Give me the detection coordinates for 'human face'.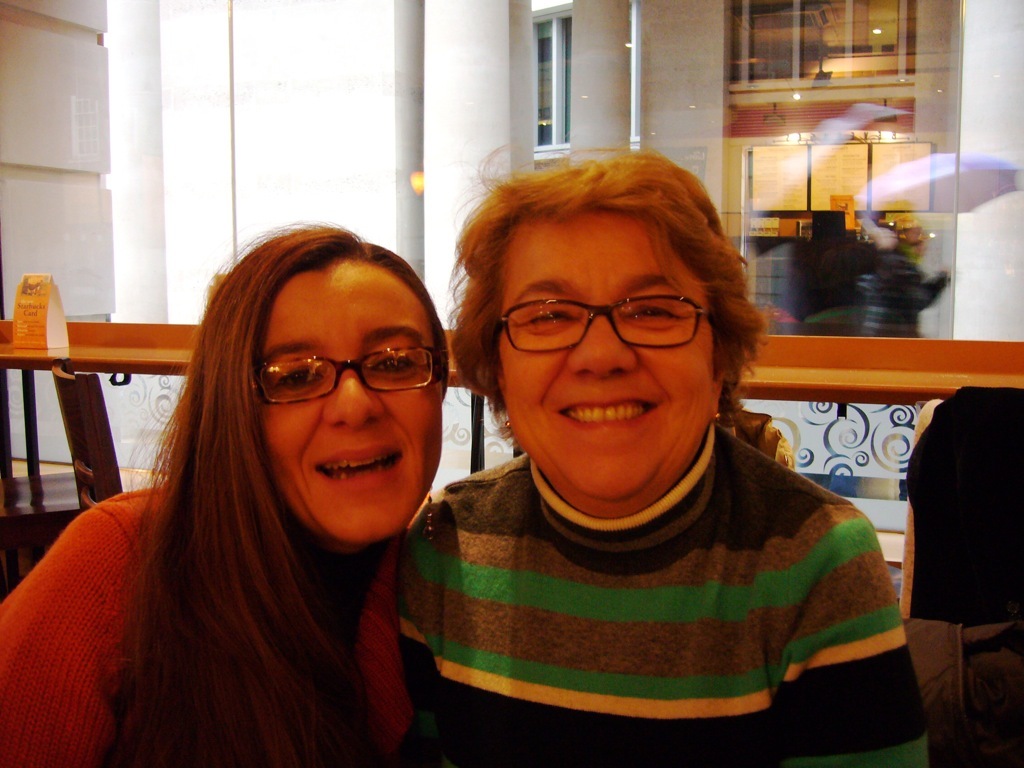
x1=505 y1=206 x2=705 y2=524.
